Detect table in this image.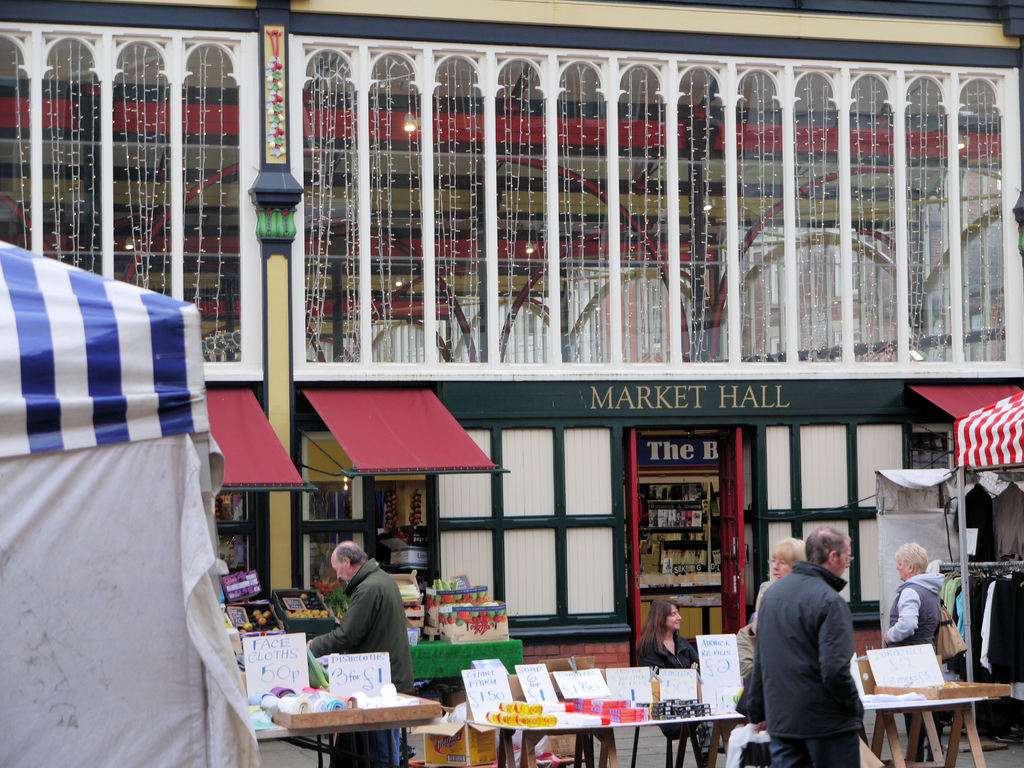
Detection: {"x1": 461, "y1": 712, "x2": 746, "y2": 767}.
